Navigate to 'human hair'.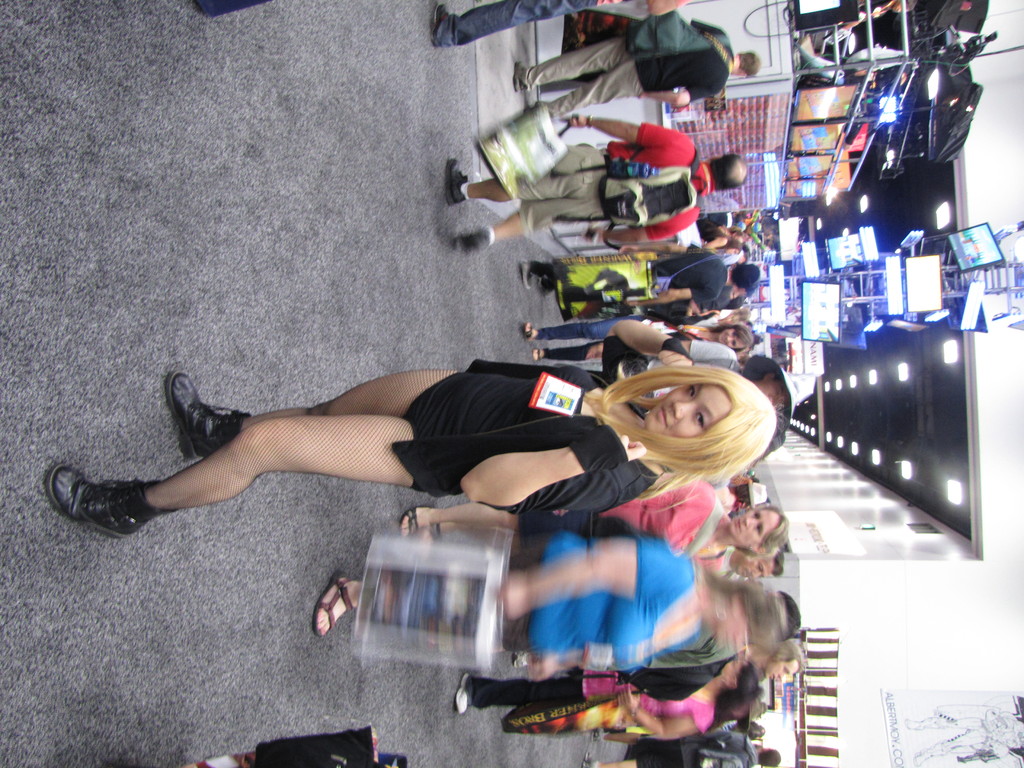
Navigation target: box(604, 358, 788, 504).
